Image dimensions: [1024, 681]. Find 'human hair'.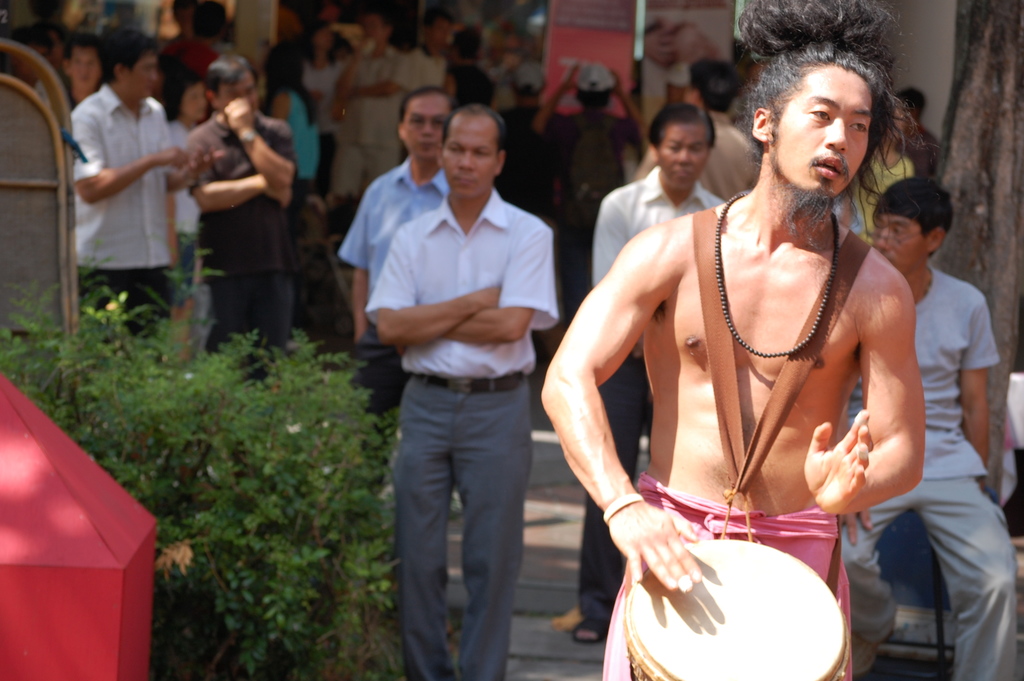
bbox=[61, 32, 101, 66].
